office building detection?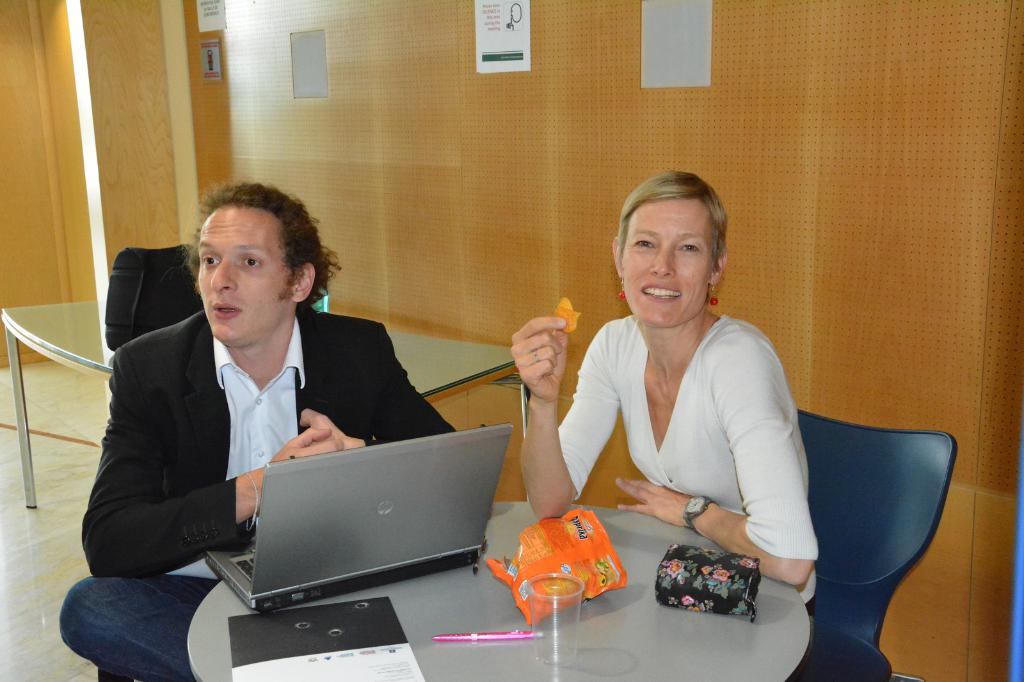
(0,1,877,681)
